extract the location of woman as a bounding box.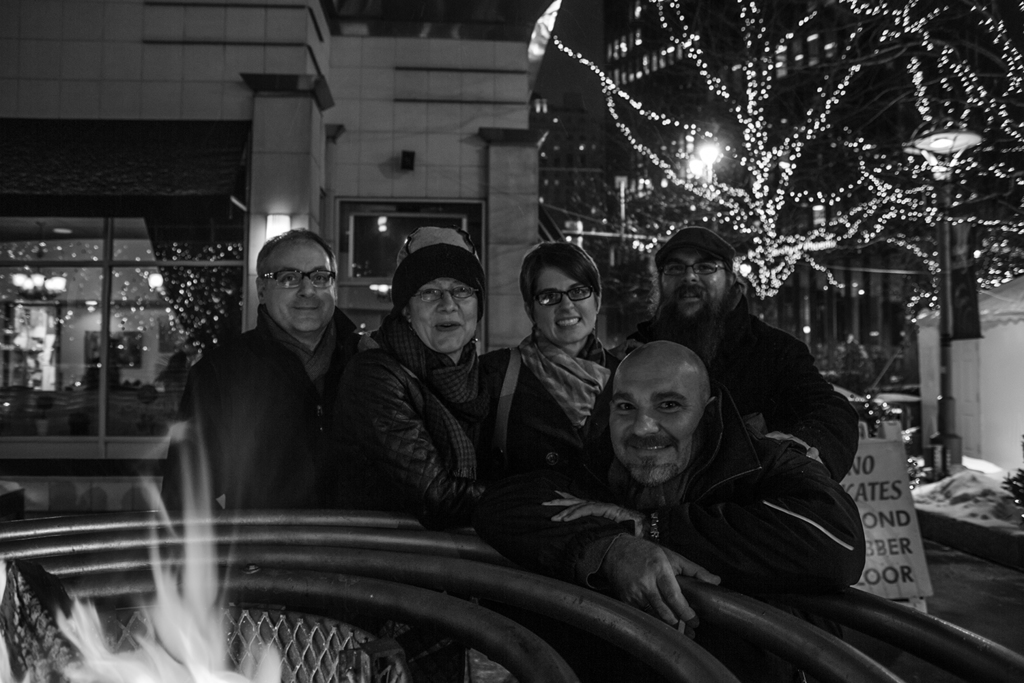
left=478, top=238, right=627, bottom=514.
